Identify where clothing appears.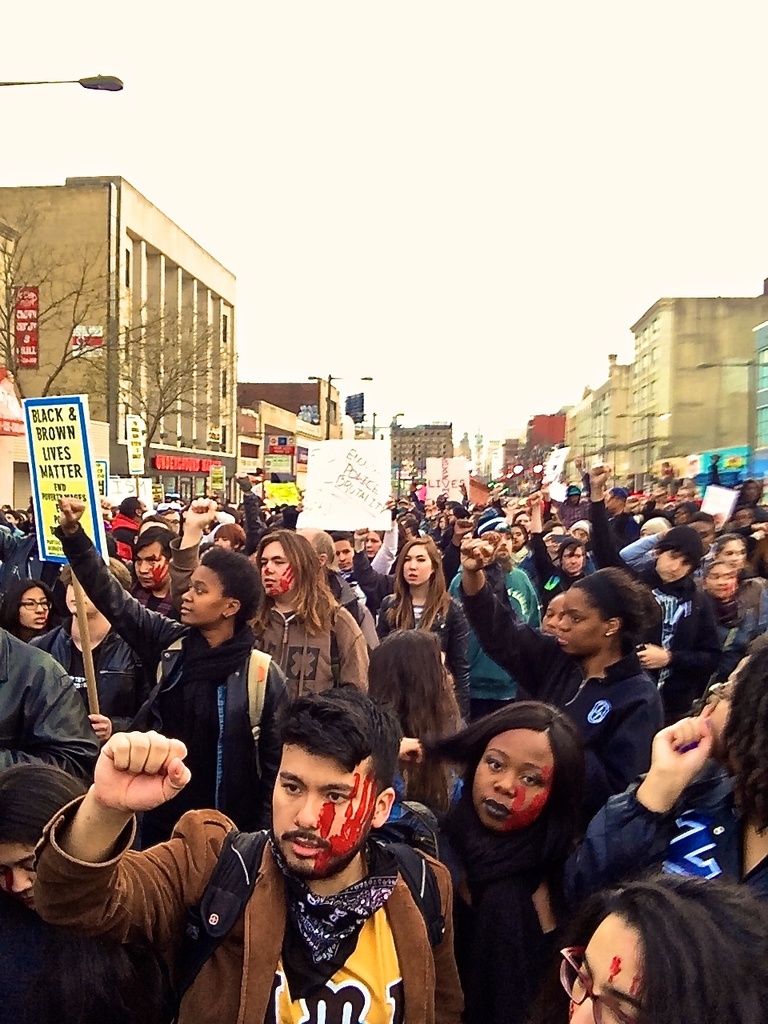
Appears at rect(243, 492, 261, 564).
